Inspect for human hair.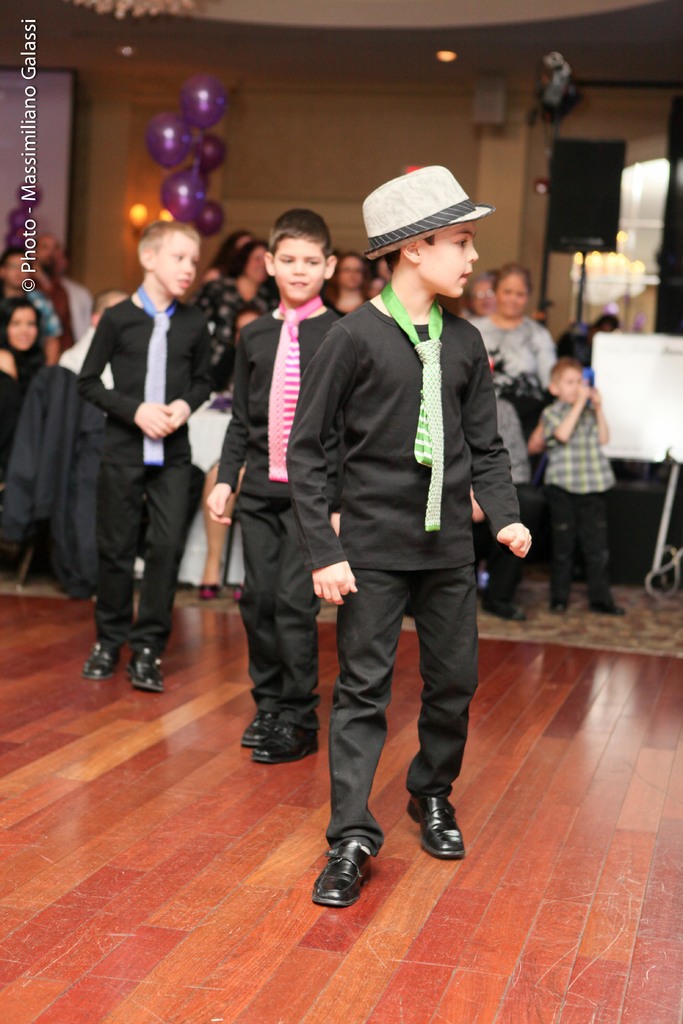
Inspection: bbox=[266, 206, 331, 268].
